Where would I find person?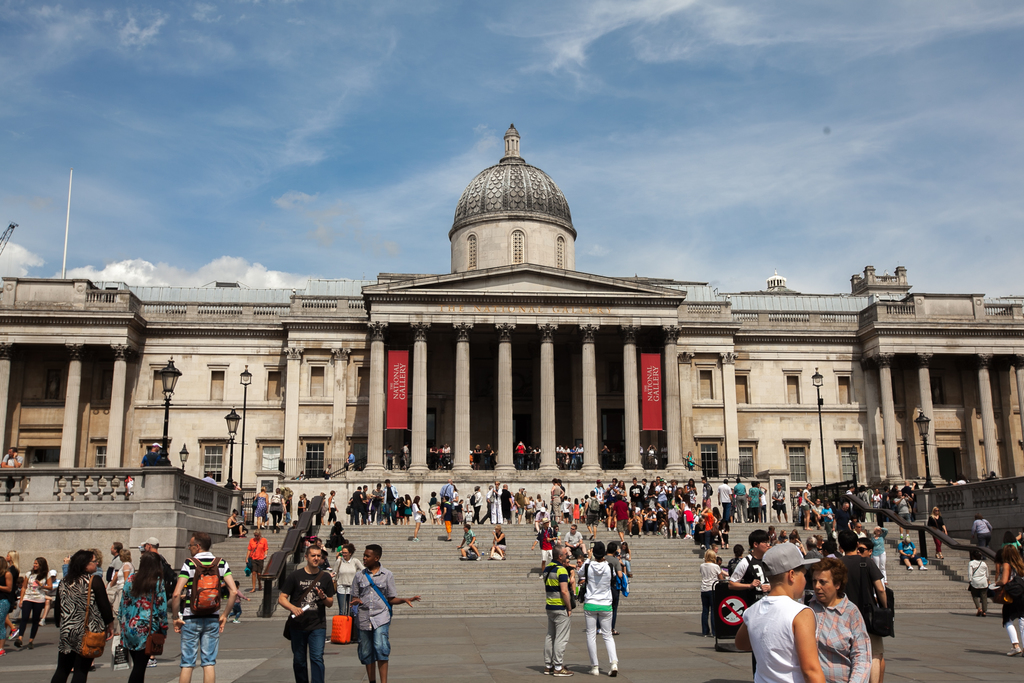
At {"left": 699, "top": 544, "right": 730, "bottom": 638}.
